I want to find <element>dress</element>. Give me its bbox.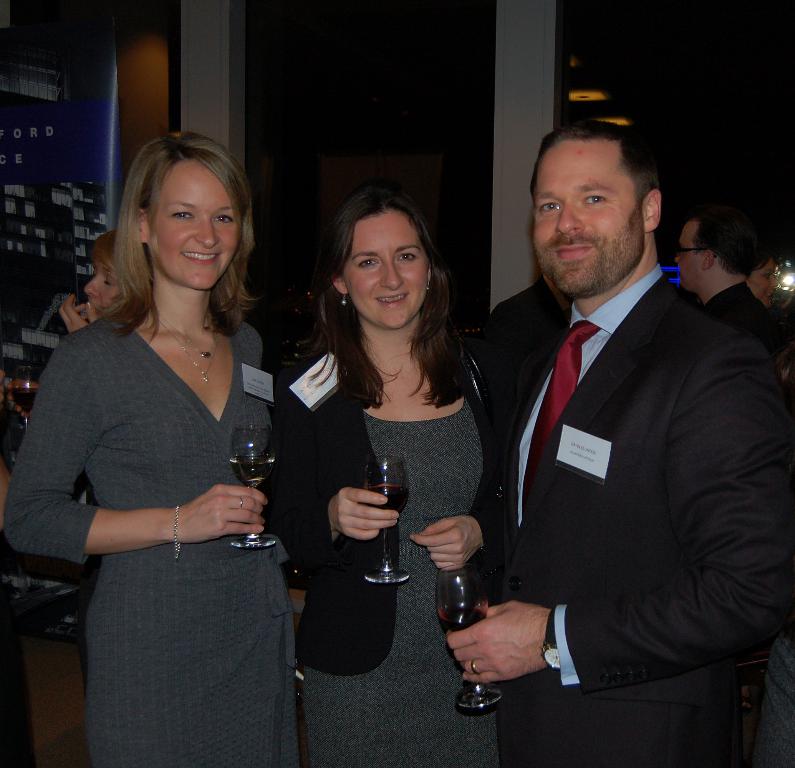
locate(277, 338, 686, 758).
